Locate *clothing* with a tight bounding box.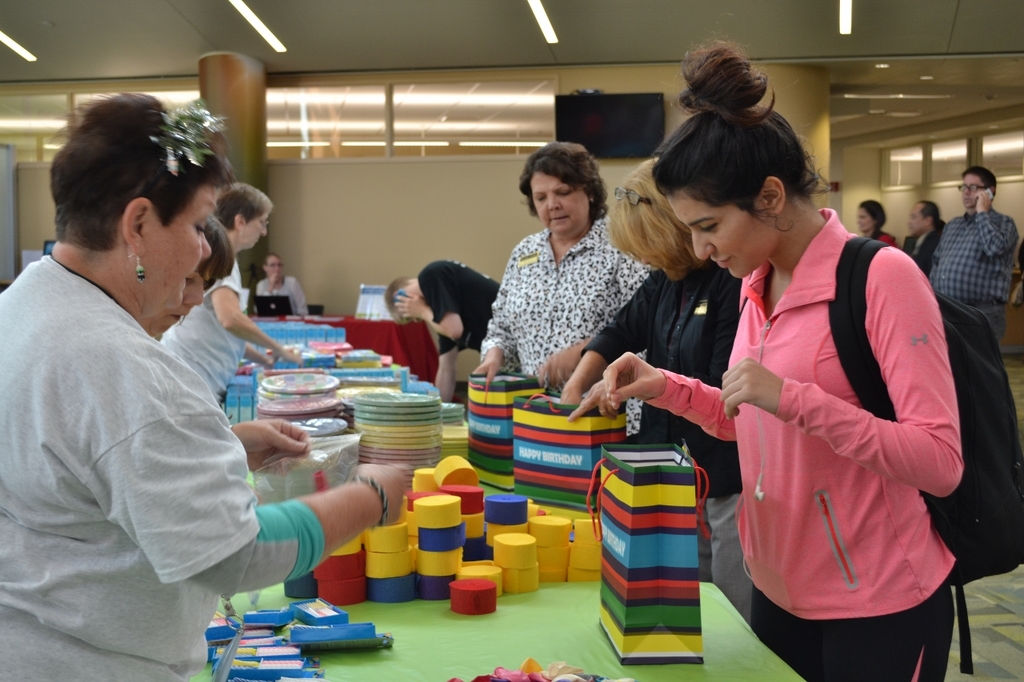
[256,272,303,310].
